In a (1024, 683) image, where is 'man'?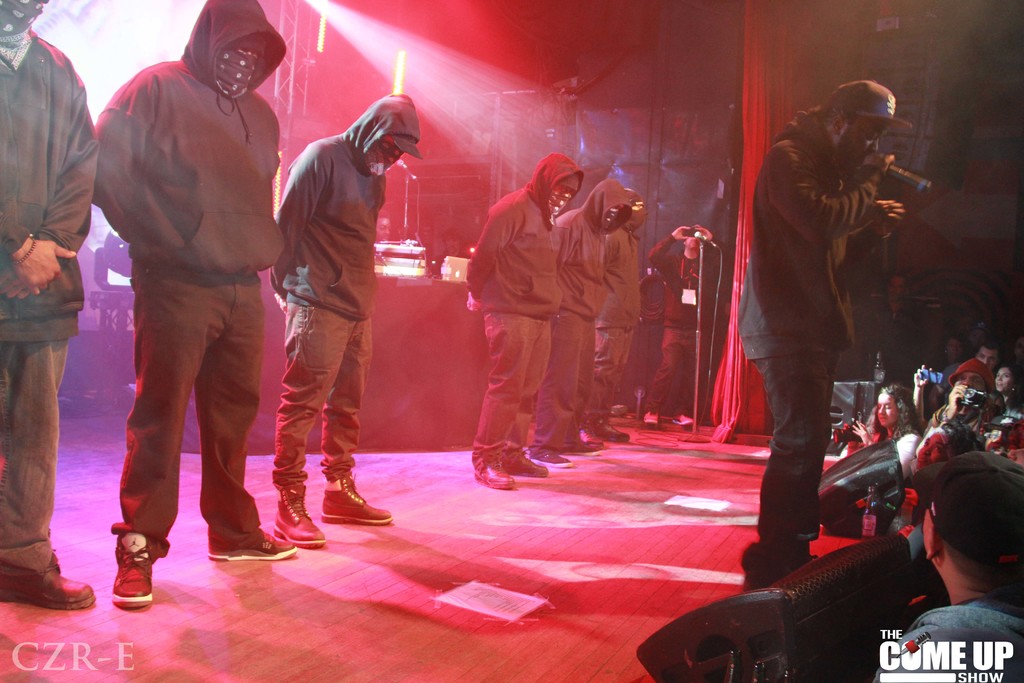
(449, 148, 590, 493).
